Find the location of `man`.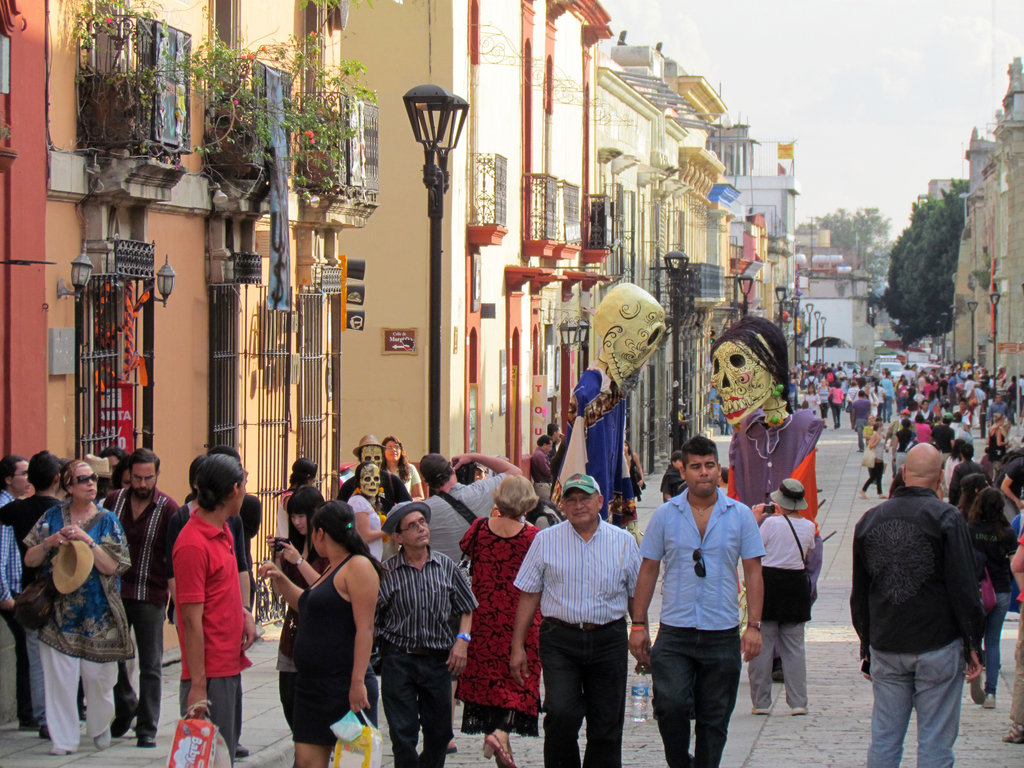
Location: 103:451:185:744.
